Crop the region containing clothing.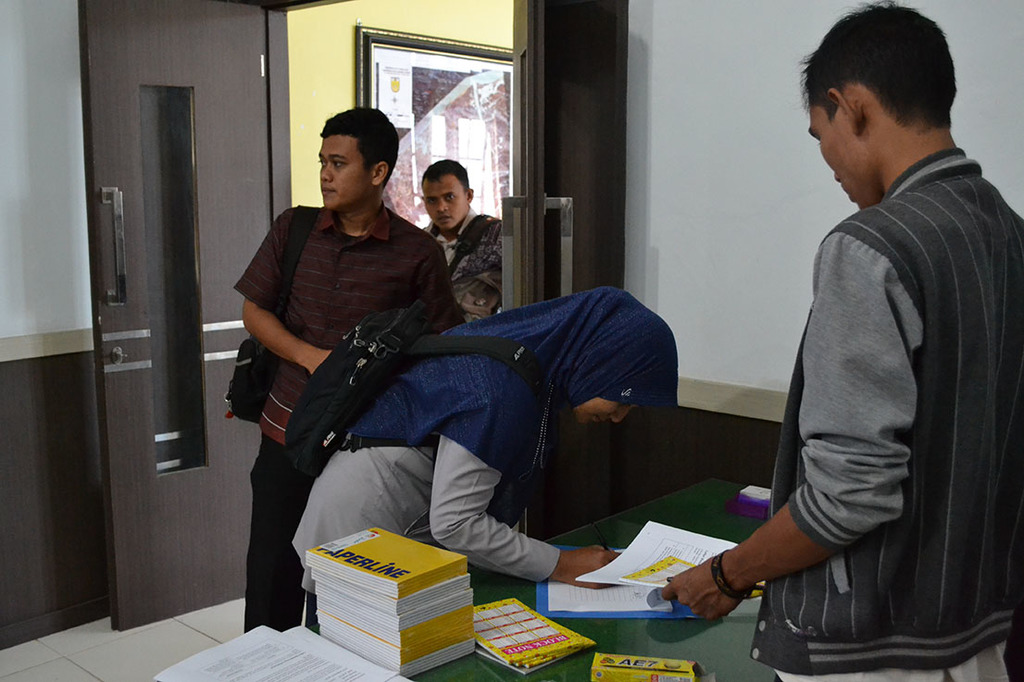
Crop region: <region>743, 141, 1023, 681</region>.
